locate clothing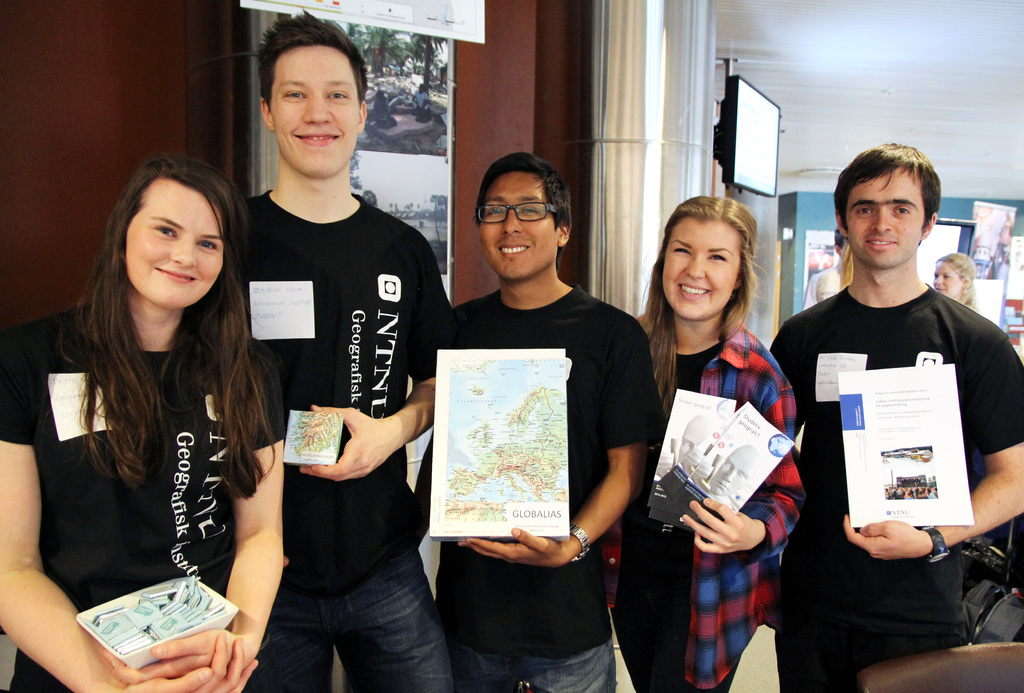
(left=598, top=320, right=804, bottom=692)
